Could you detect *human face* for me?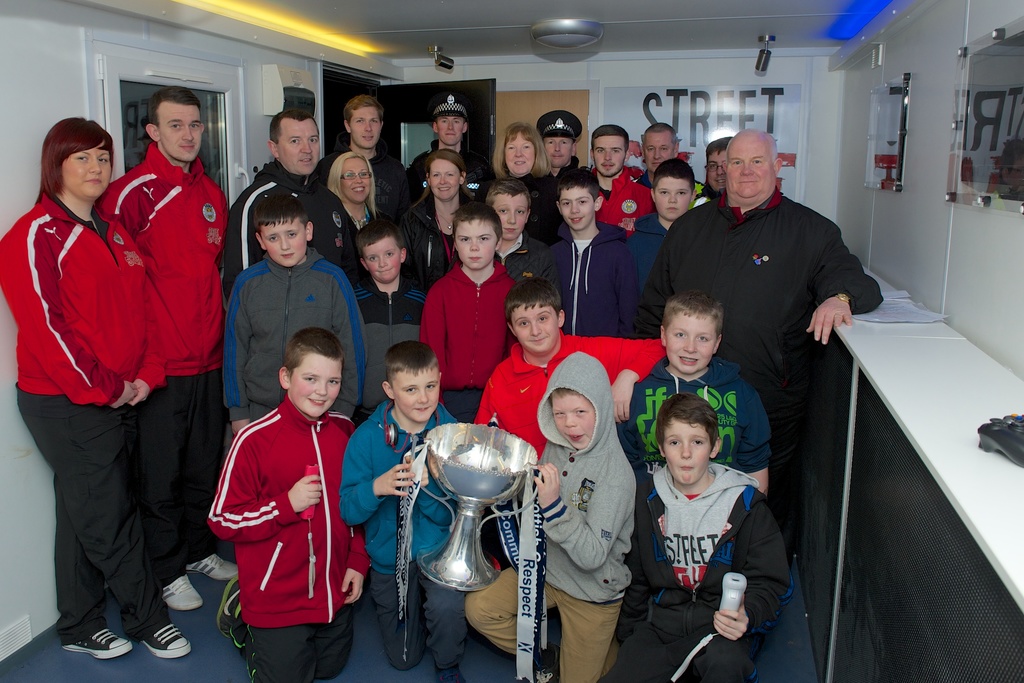
Detection result: box(659, 420, 711, 483).
